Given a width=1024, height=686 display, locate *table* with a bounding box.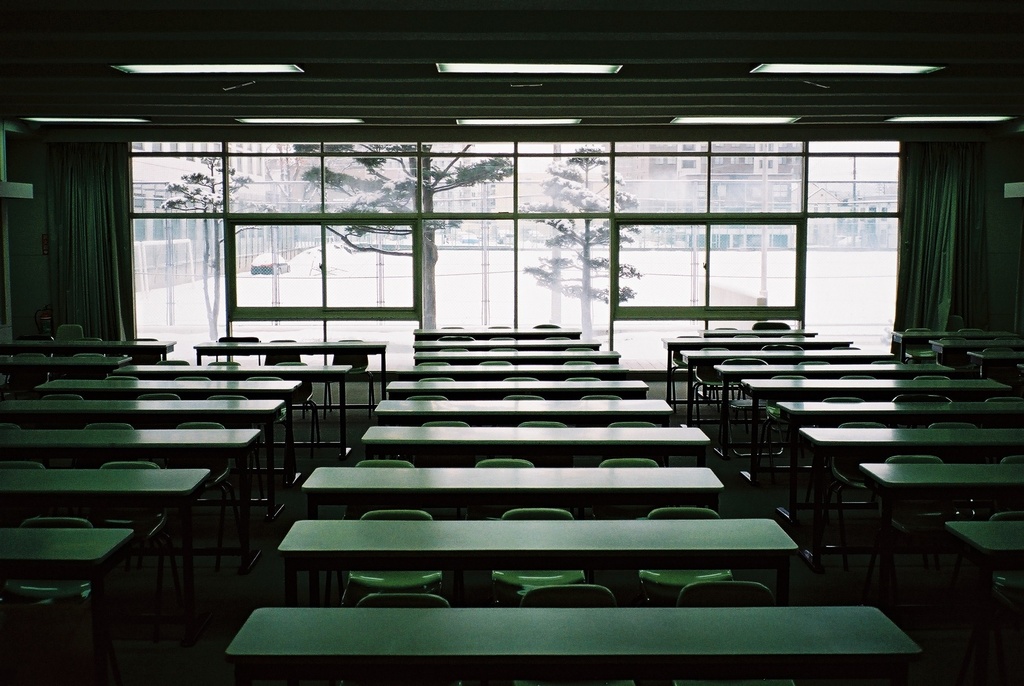
Located: l=286, t=458, r=725, b=512.
